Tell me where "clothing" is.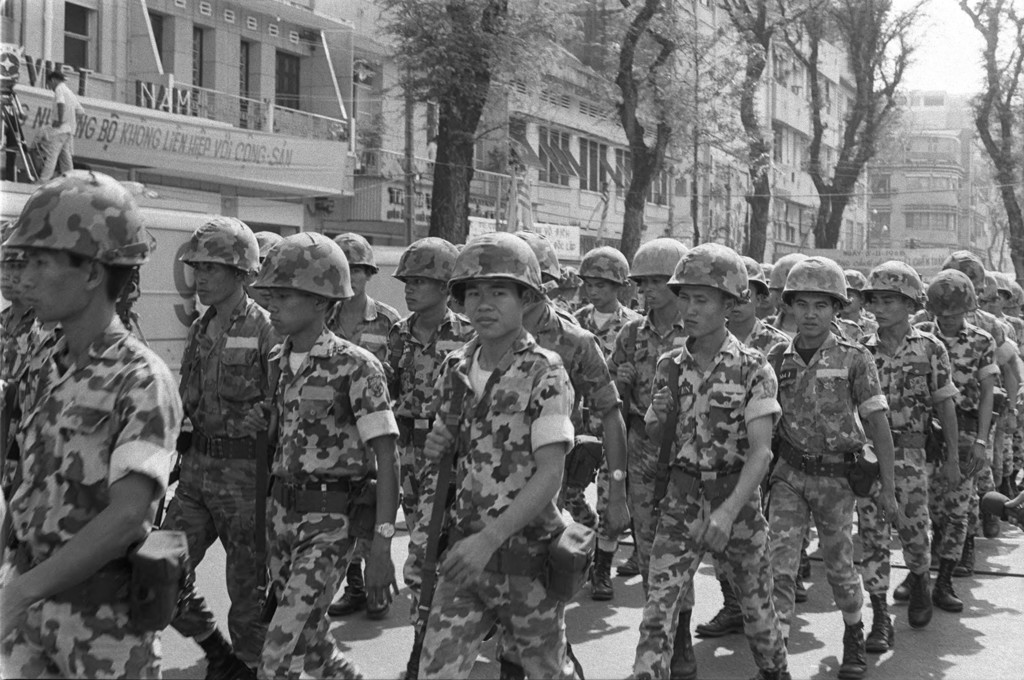
"clothing" is at bbox=(260, 308, 396, 679).
